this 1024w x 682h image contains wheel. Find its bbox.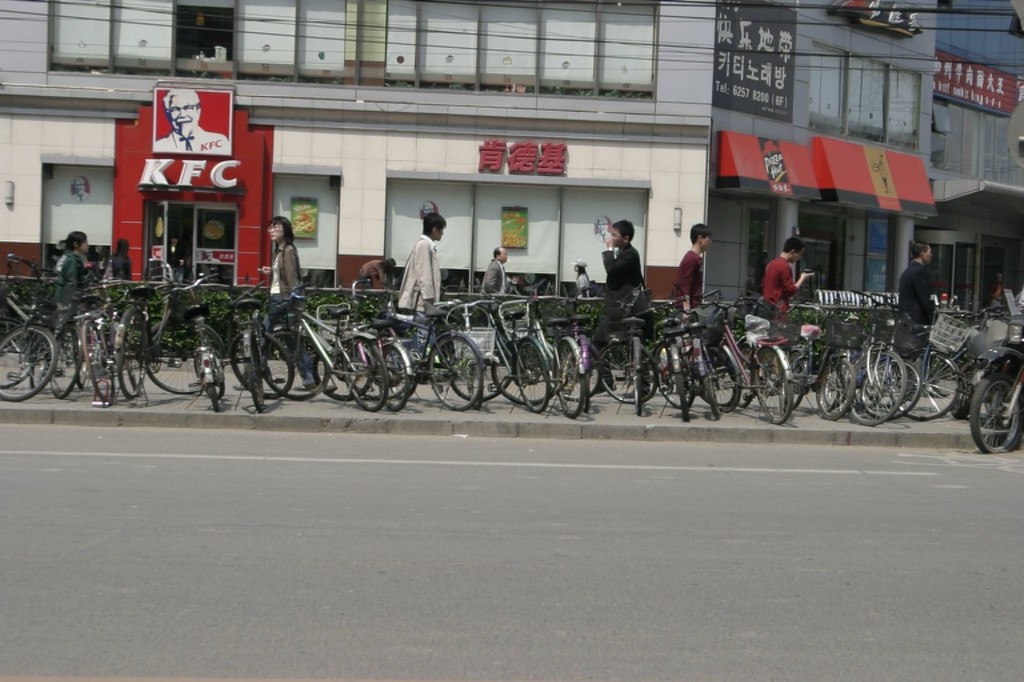
Rect(749, 351, 792, 424).
